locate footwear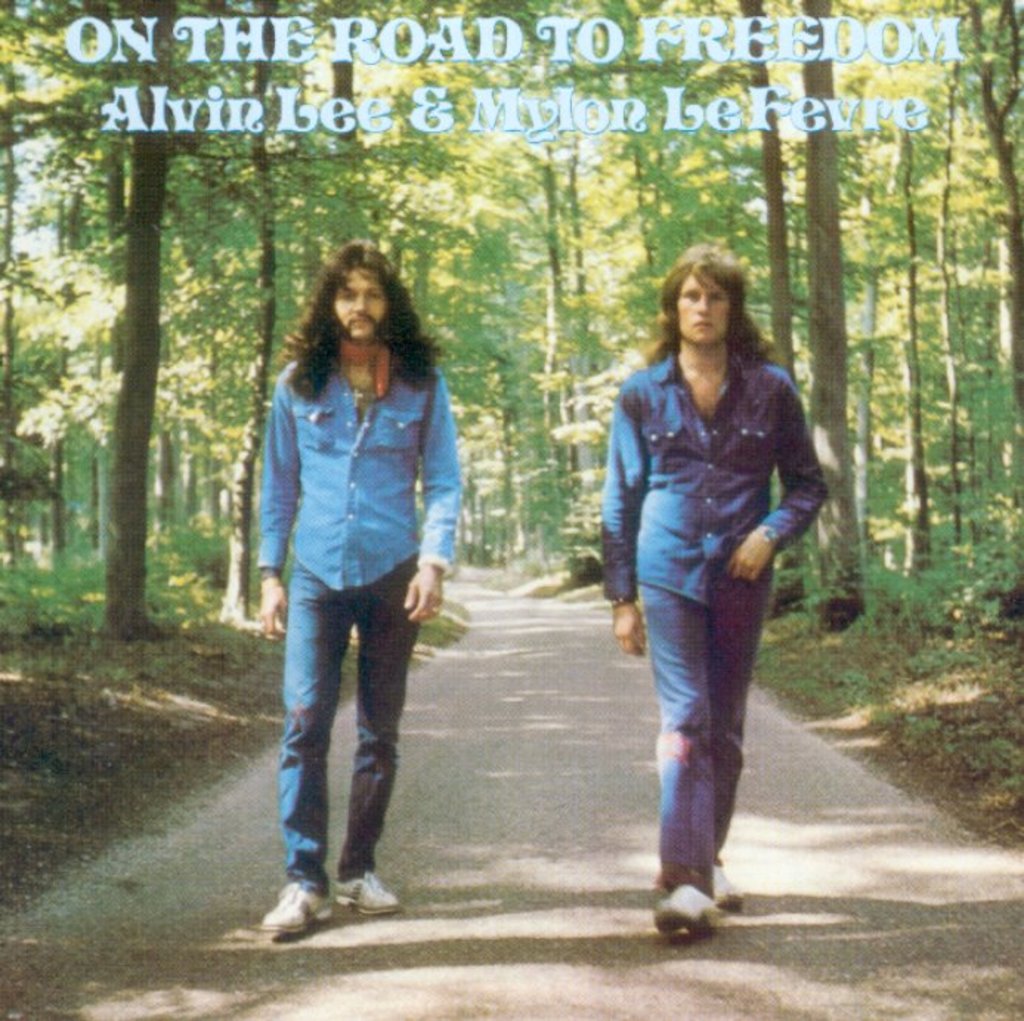
[334, 872, 395, 913]
